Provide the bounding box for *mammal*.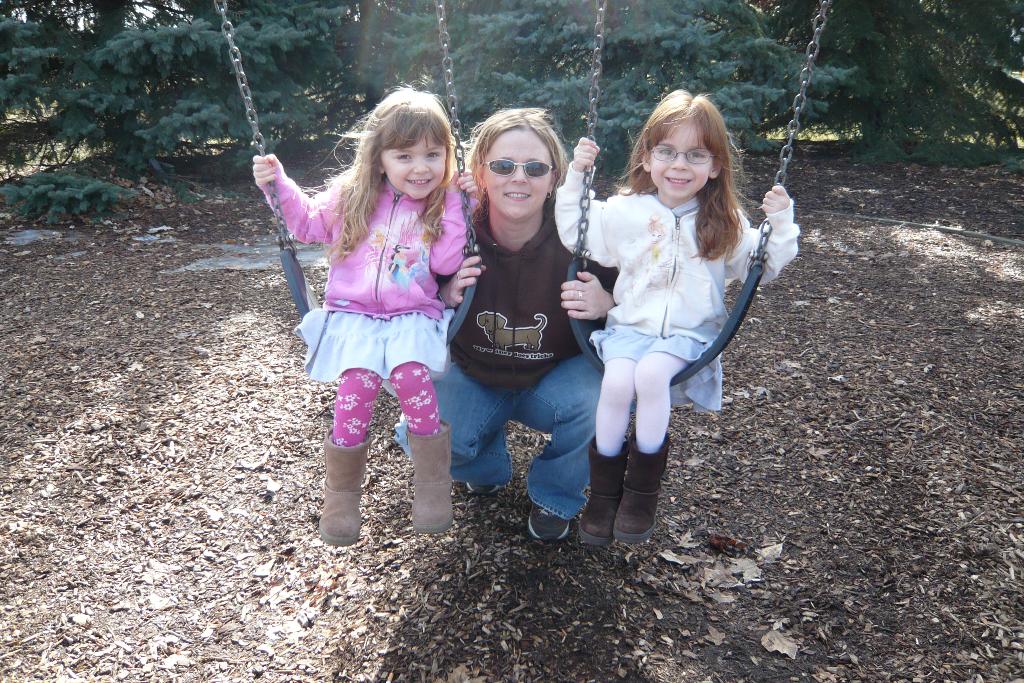
394 102 618 543.
